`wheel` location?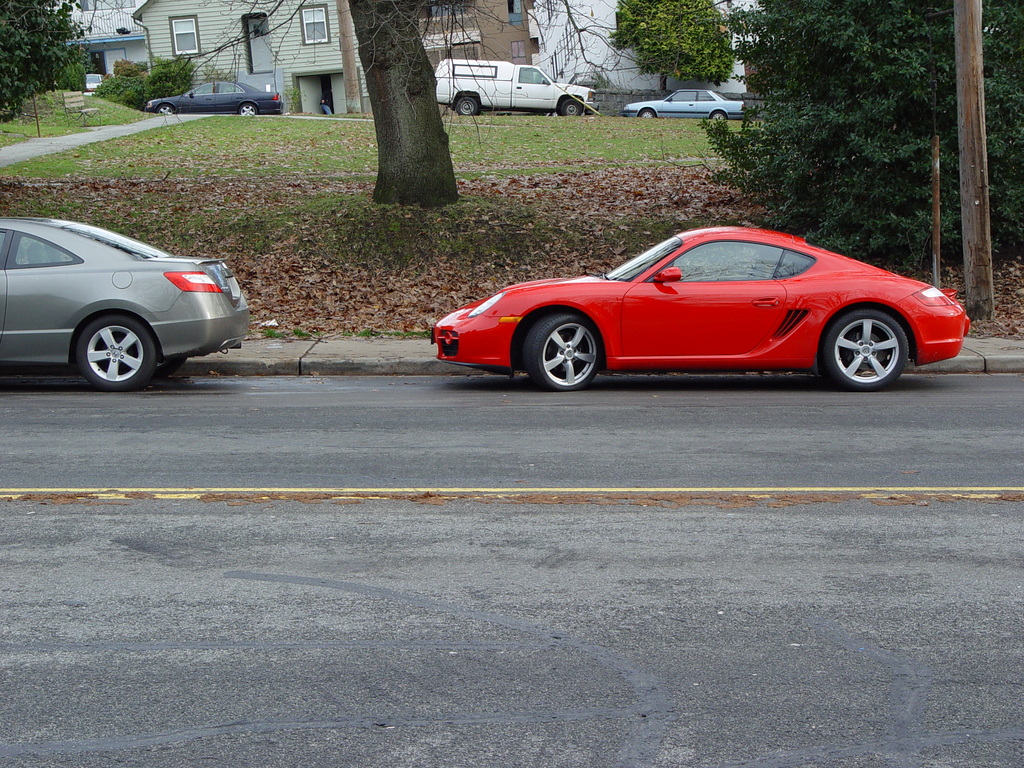
[left=711, top=107, right=726, bottom=122]
